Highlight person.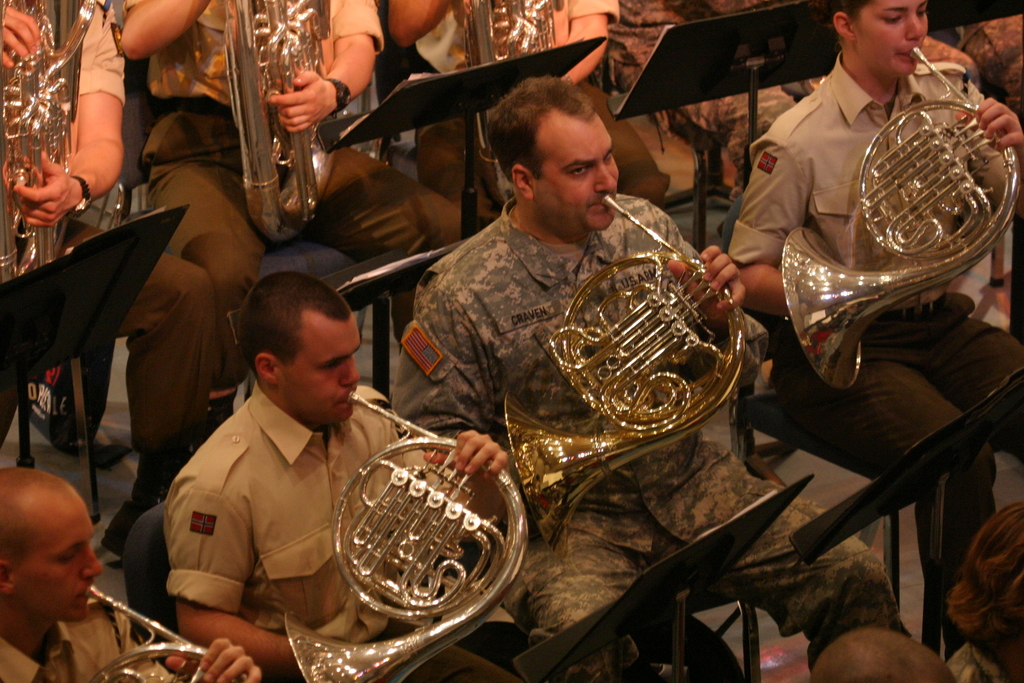
Highlighted region: <box>388,72,914,682</box>.
